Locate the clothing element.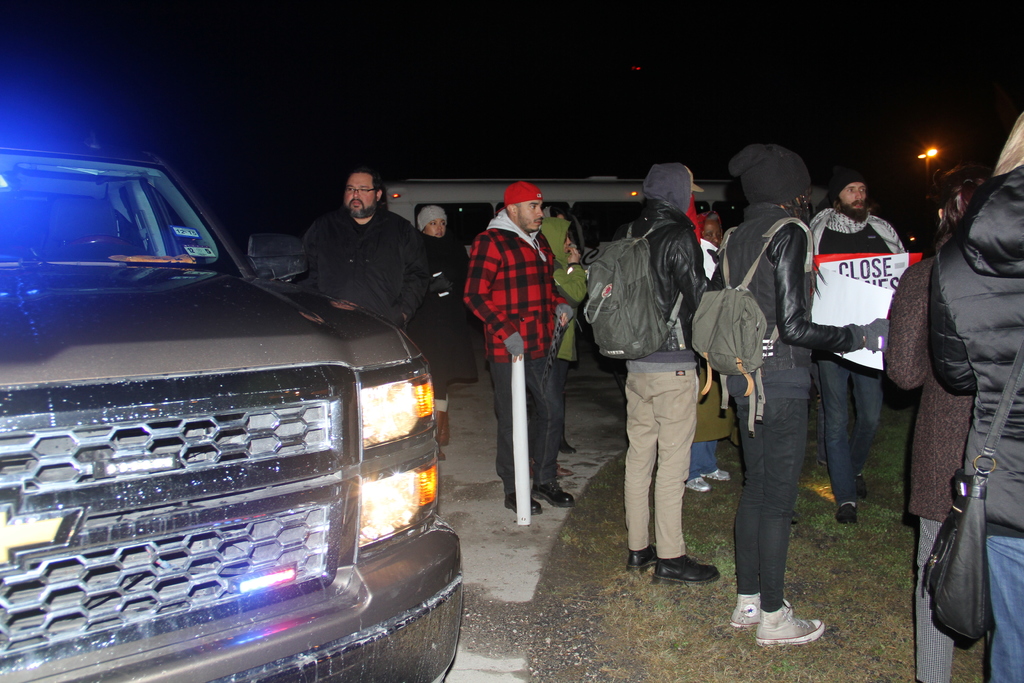
Element bbox: <region>461, 228, 572, 502</region>.
